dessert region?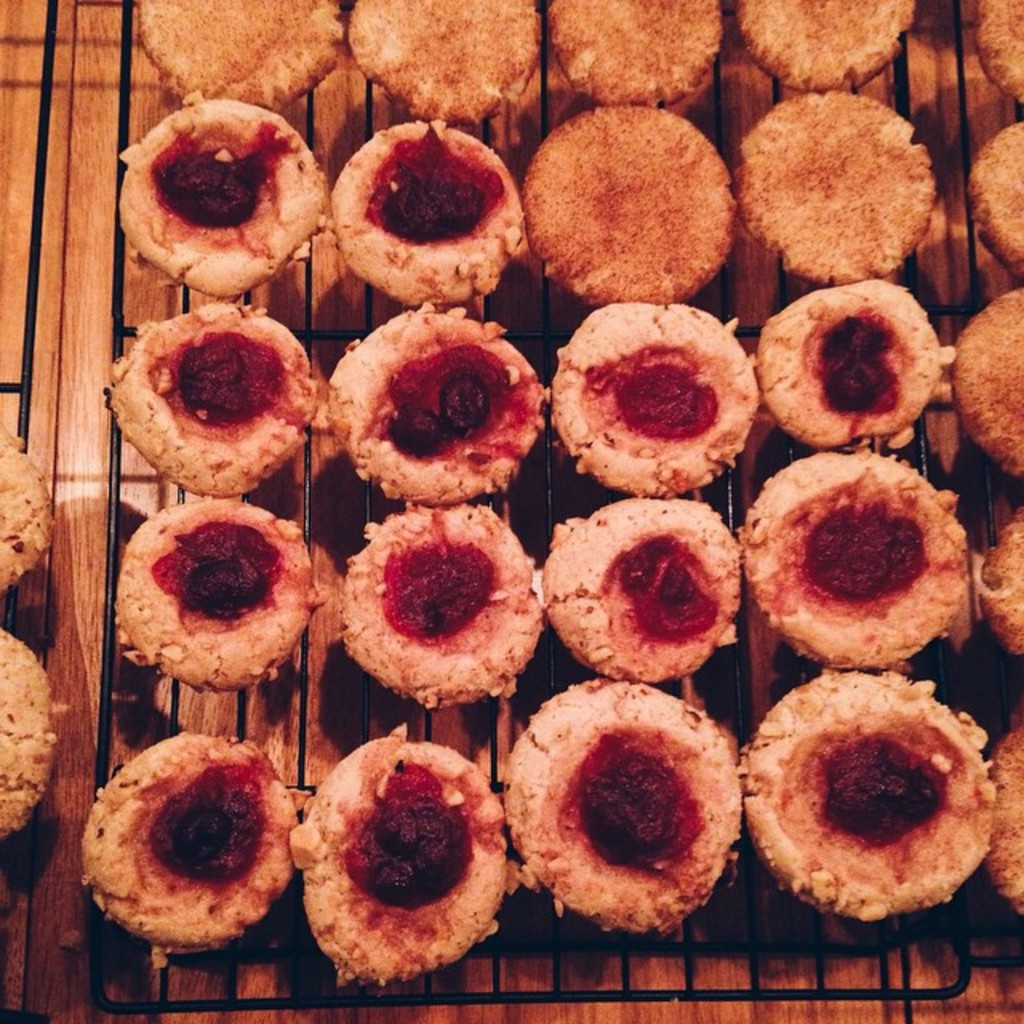
locate(77, 734, 298, 957)
